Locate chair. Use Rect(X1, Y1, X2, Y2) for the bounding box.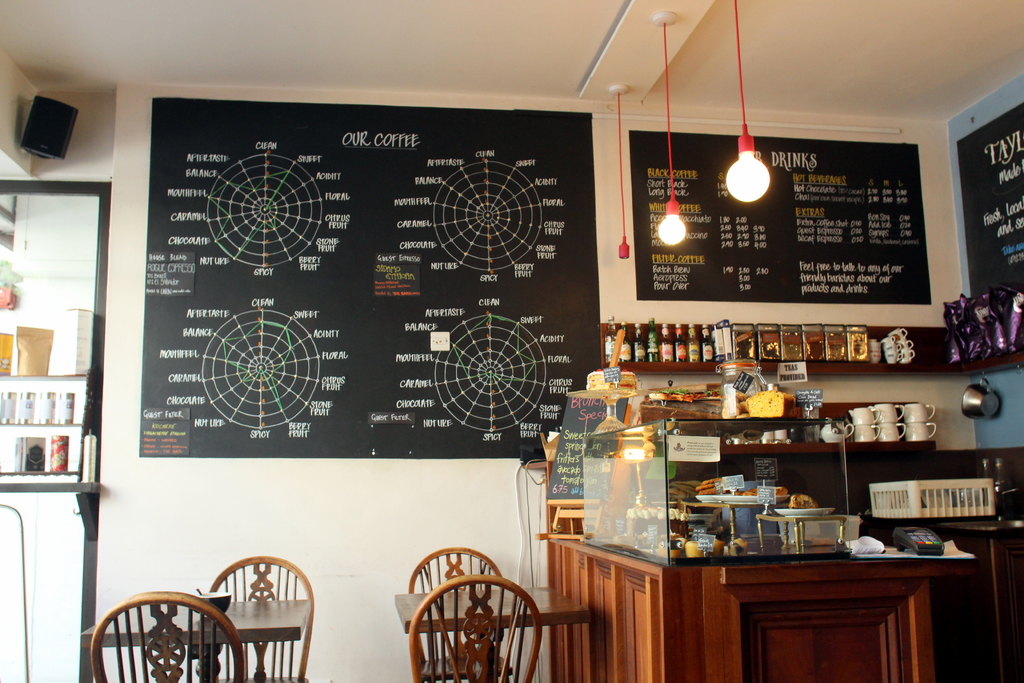
Rect(397, 546, 516, 667).
